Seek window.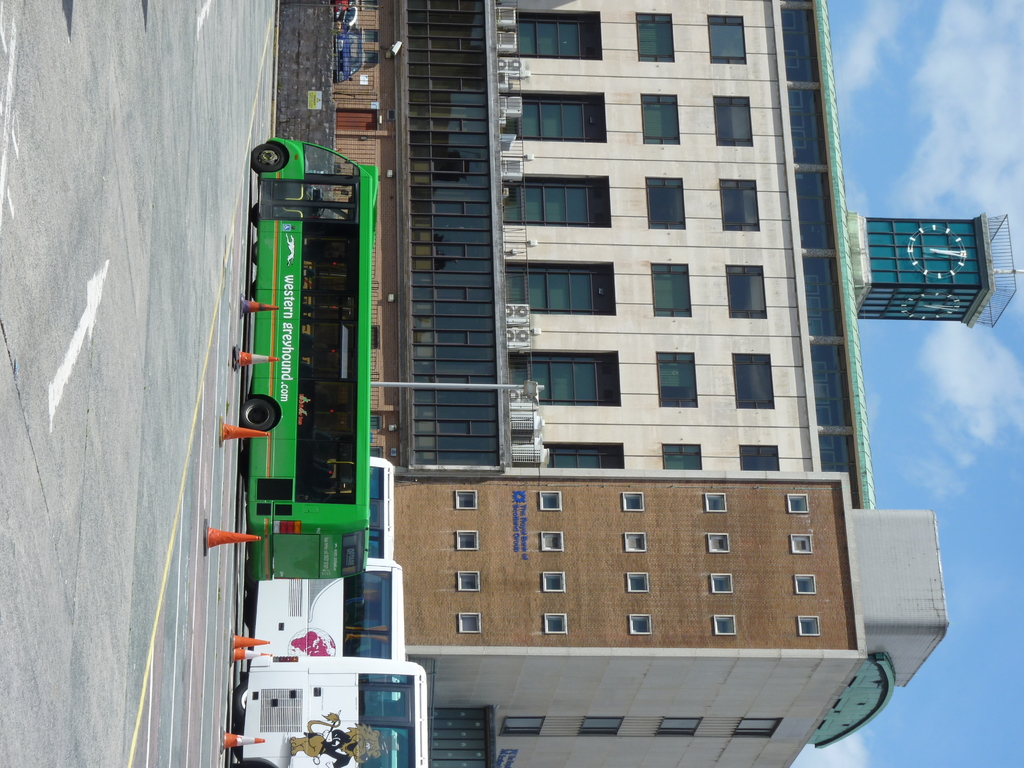
<region>630, 614, 649, 635</region>.
